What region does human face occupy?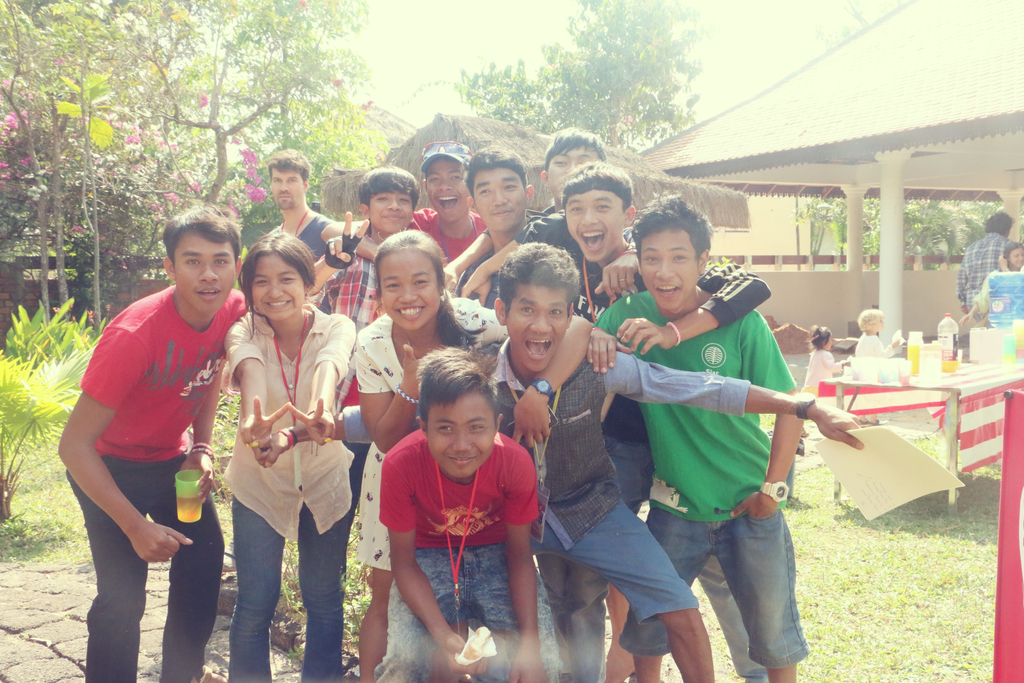
[473, 167, 524, 235].
